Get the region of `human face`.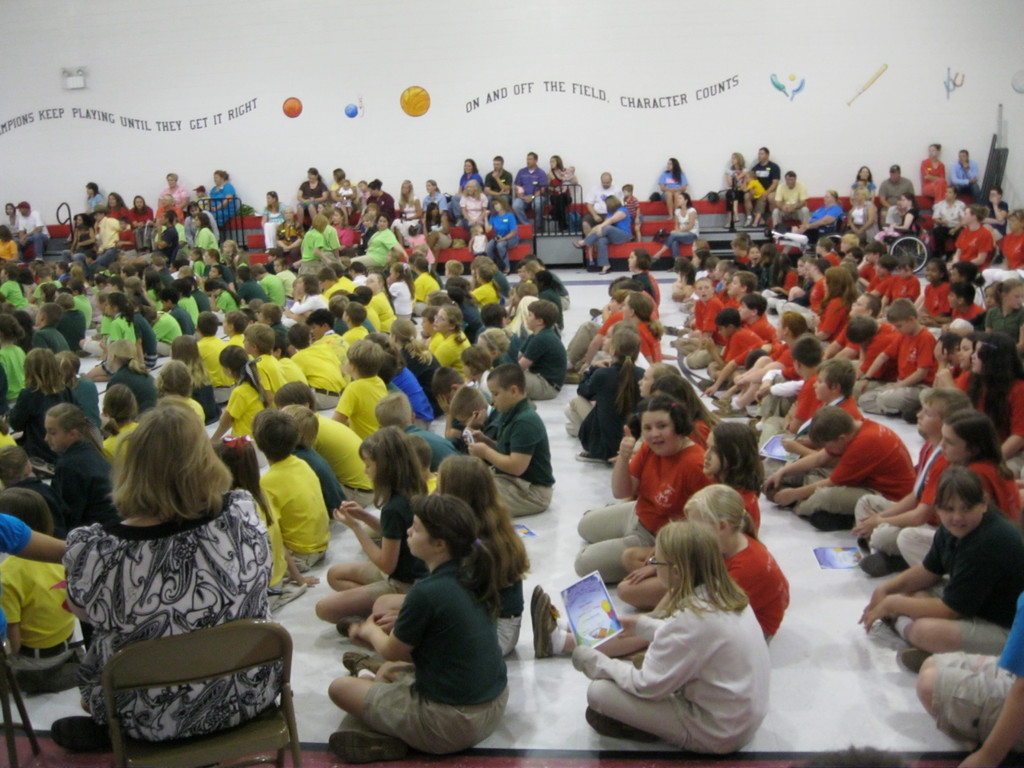
{"left": 268, "top": 194, "right": 278, "bottom": 206}.
